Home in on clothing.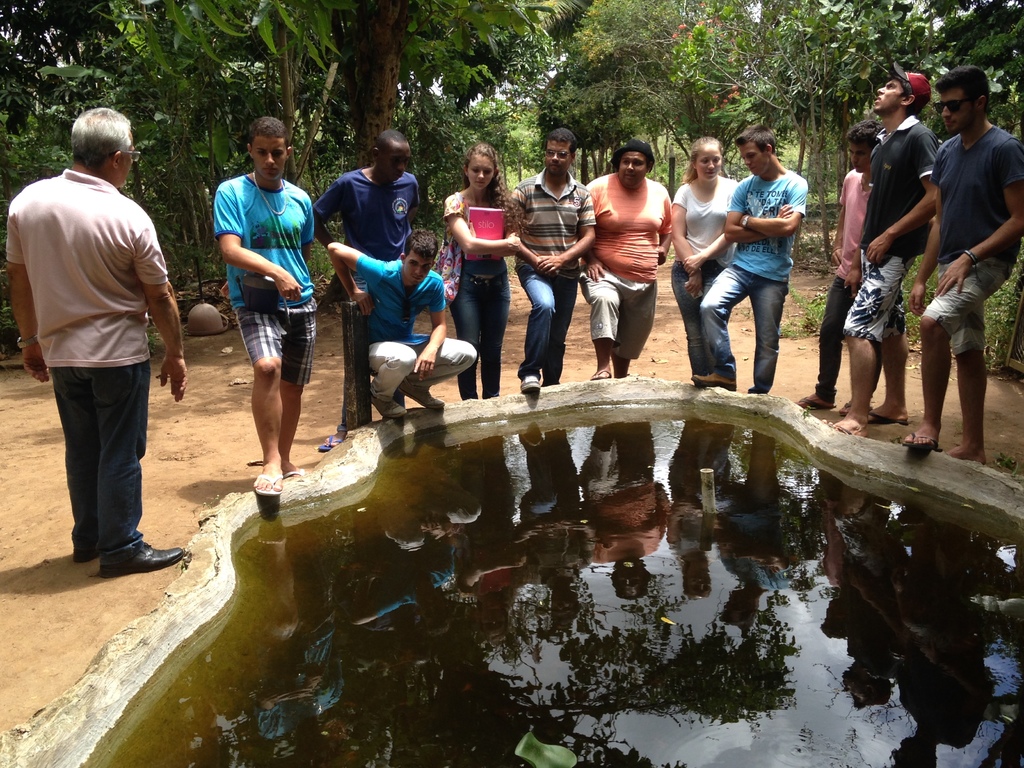
Homed in at <region>817, 172, 879, 401</region>.
